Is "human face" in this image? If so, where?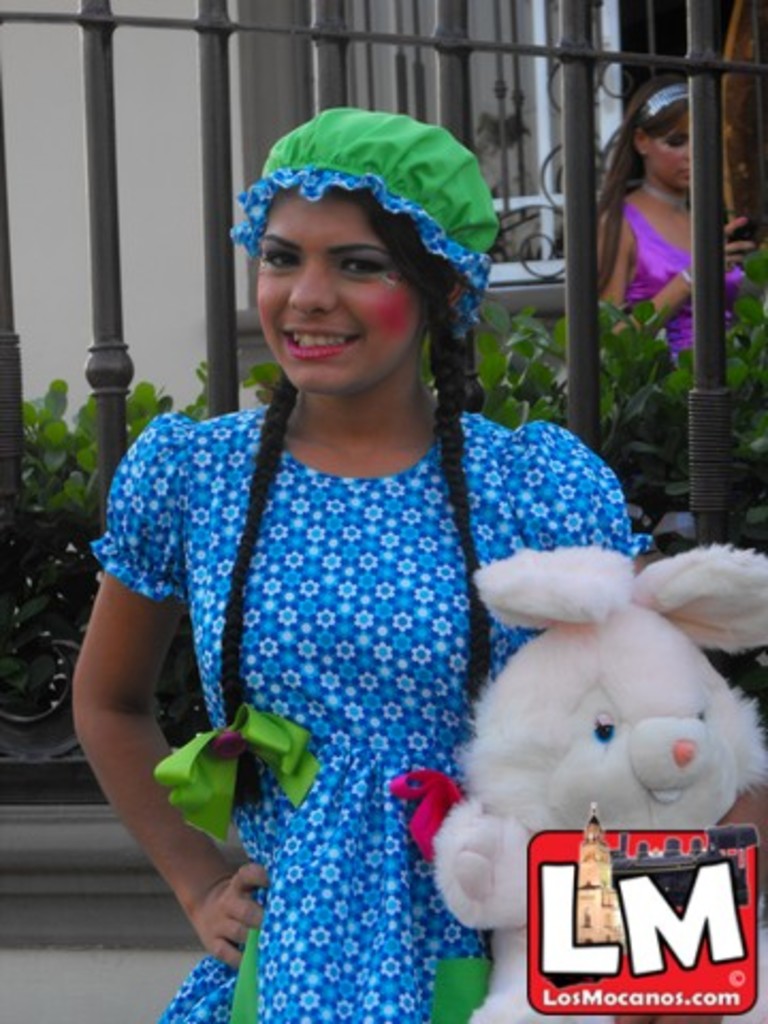
Yes, at <region>252, 194, 422, 390</region>.
